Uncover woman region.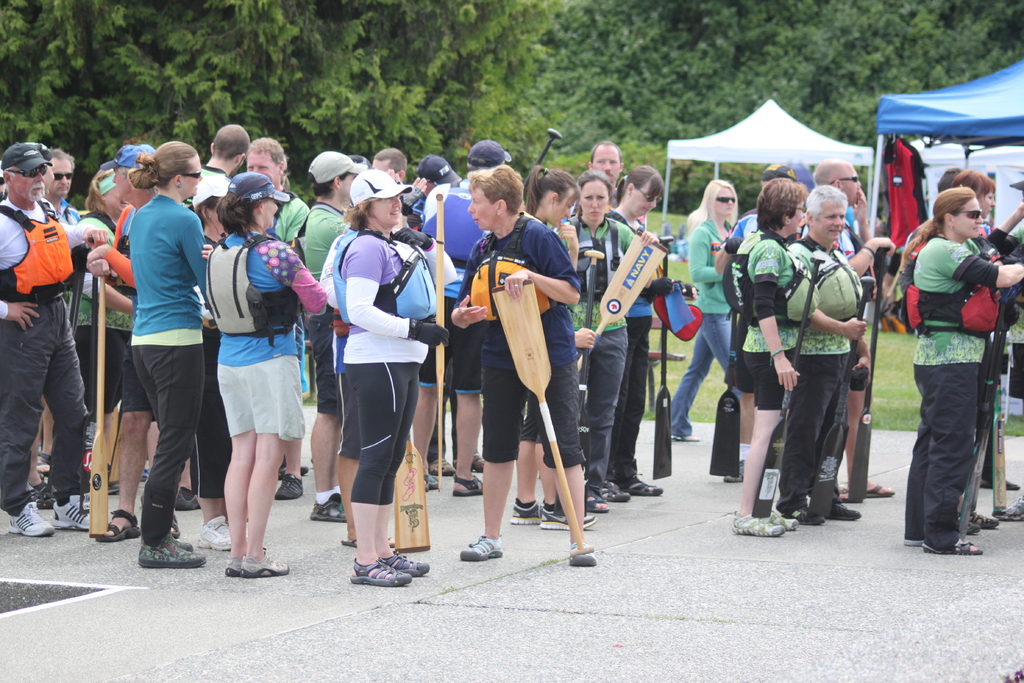
Uncovered: box(72, 161, 133, 504).
